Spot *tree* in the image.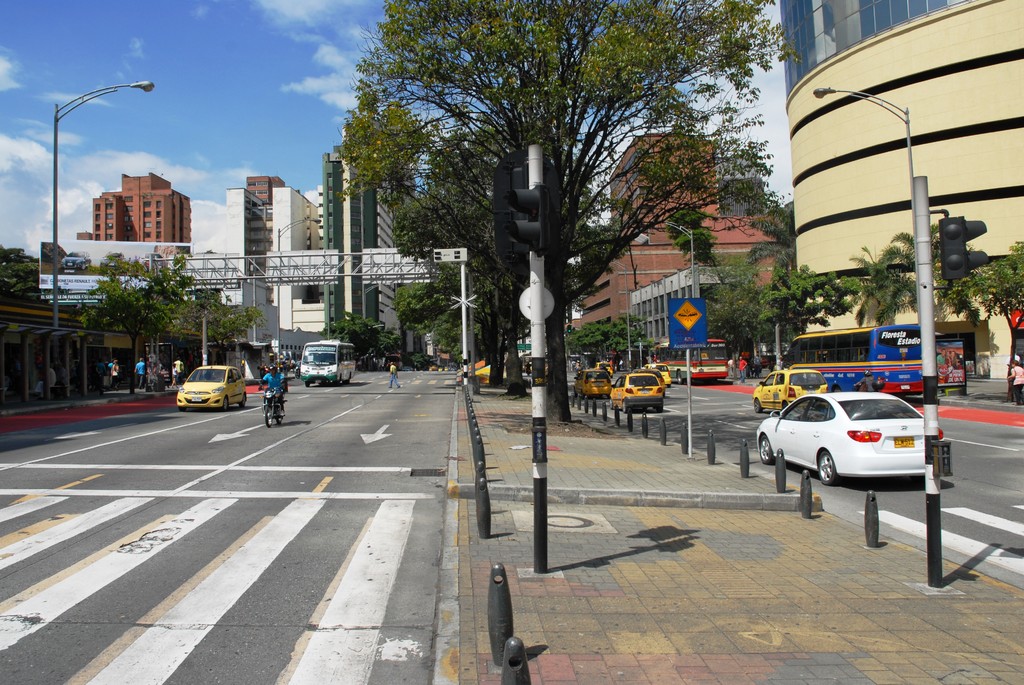
*tree* found at (166,283,260,366).
